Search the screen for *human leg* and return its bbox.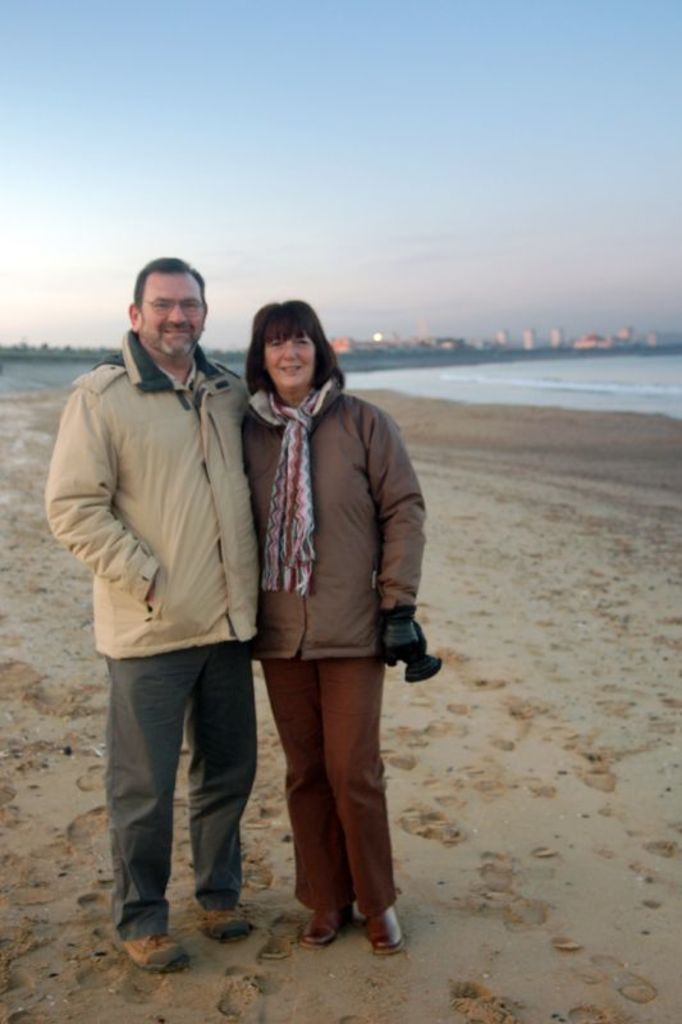
Found: Rect(100, 654, 196, 978).
